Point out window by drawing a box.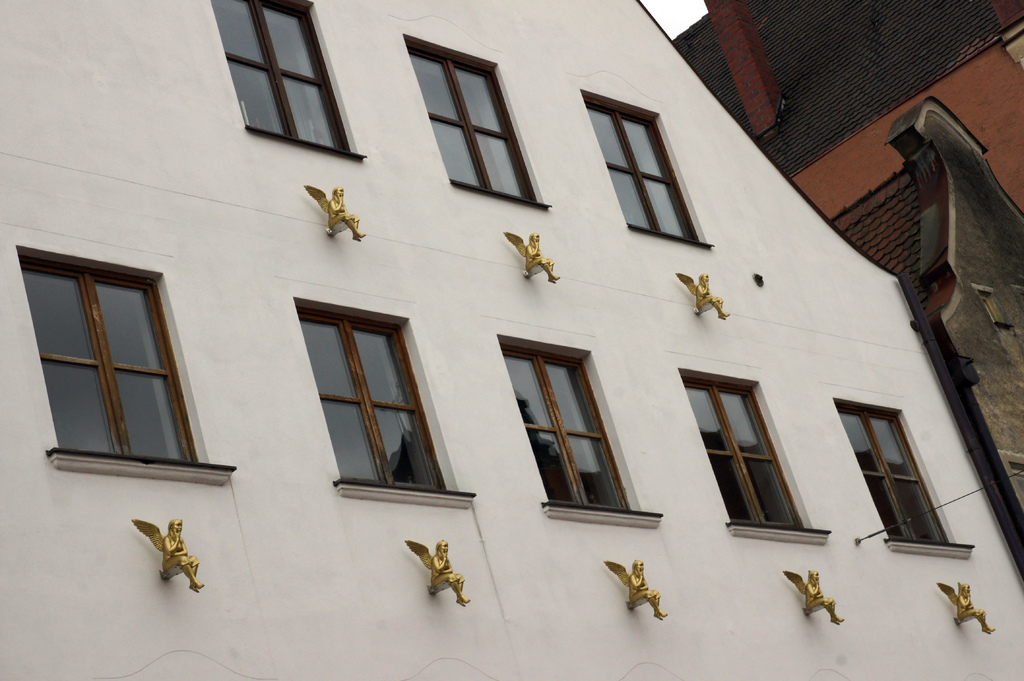
bbox=[498, 331, 660, 531].
